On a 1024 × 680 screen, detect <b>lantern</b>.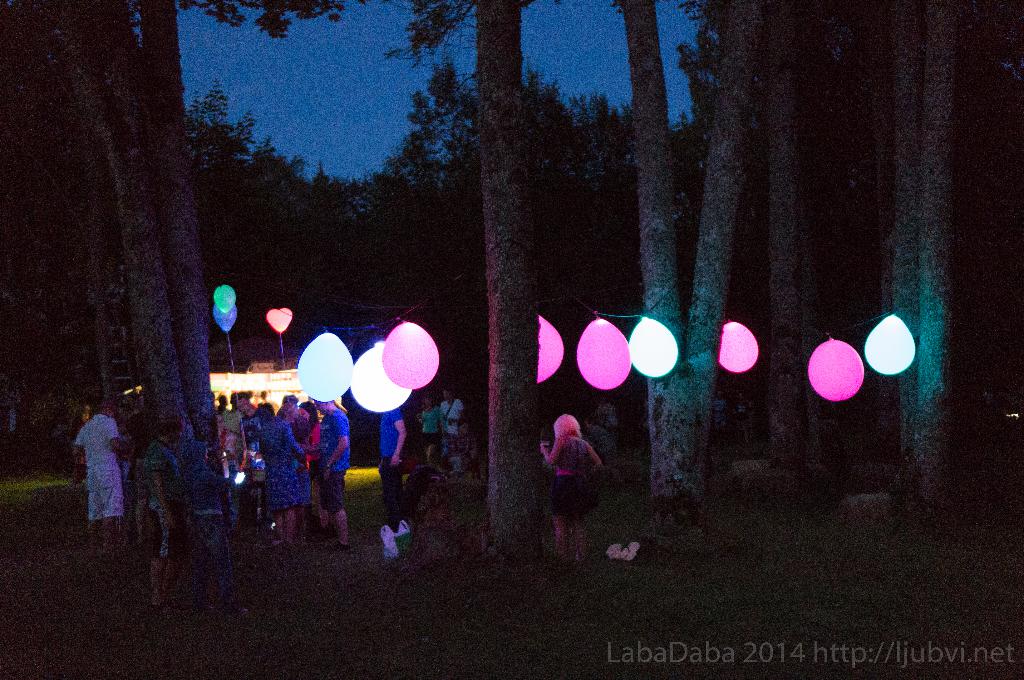
[380,322,439,386].
